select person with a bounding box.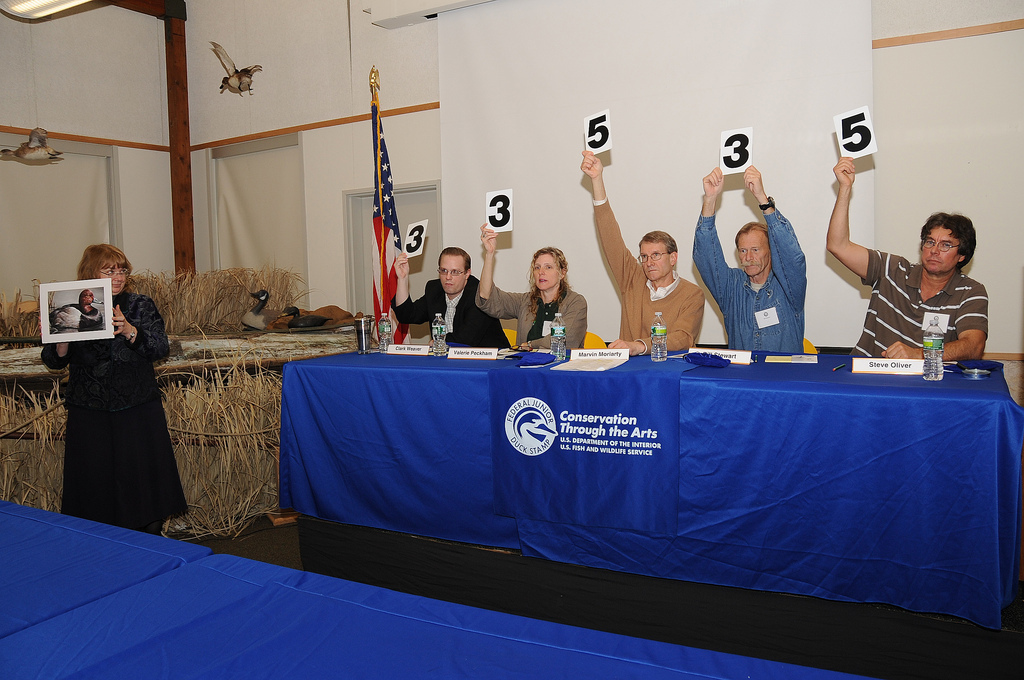
bbox=[691, 162, 805, 352].
